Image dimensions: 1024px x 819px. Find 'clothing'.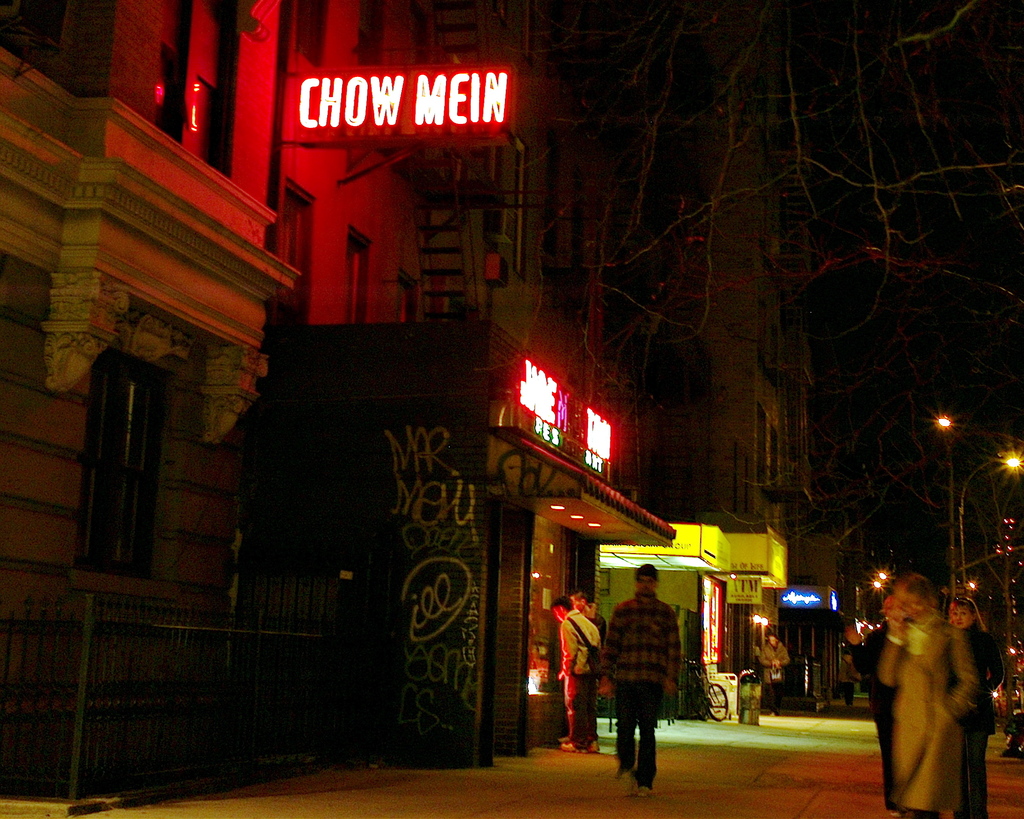
(598,567,692,764).
